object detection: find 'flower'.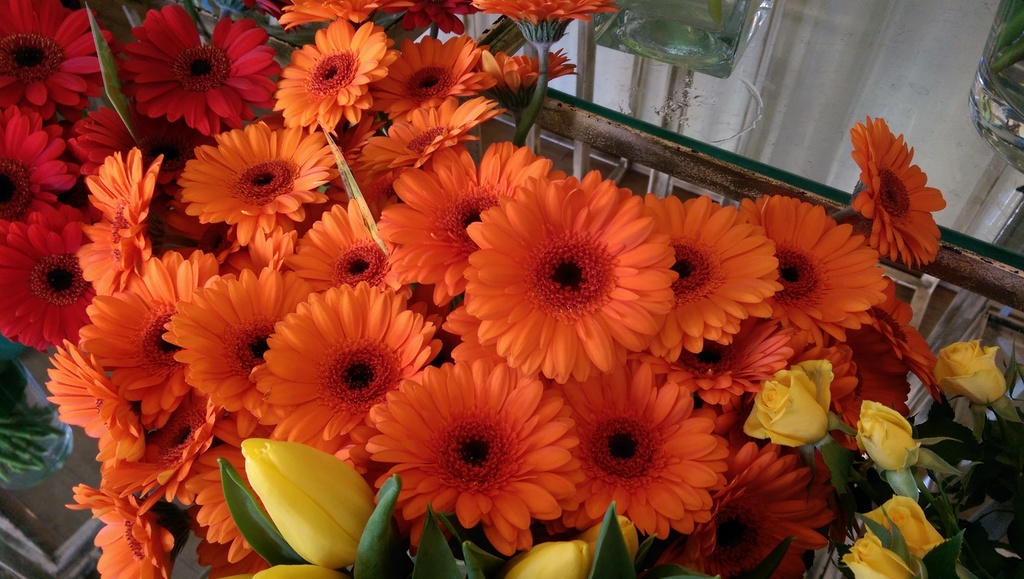
<region>273, 24, 390, 125</region>.
